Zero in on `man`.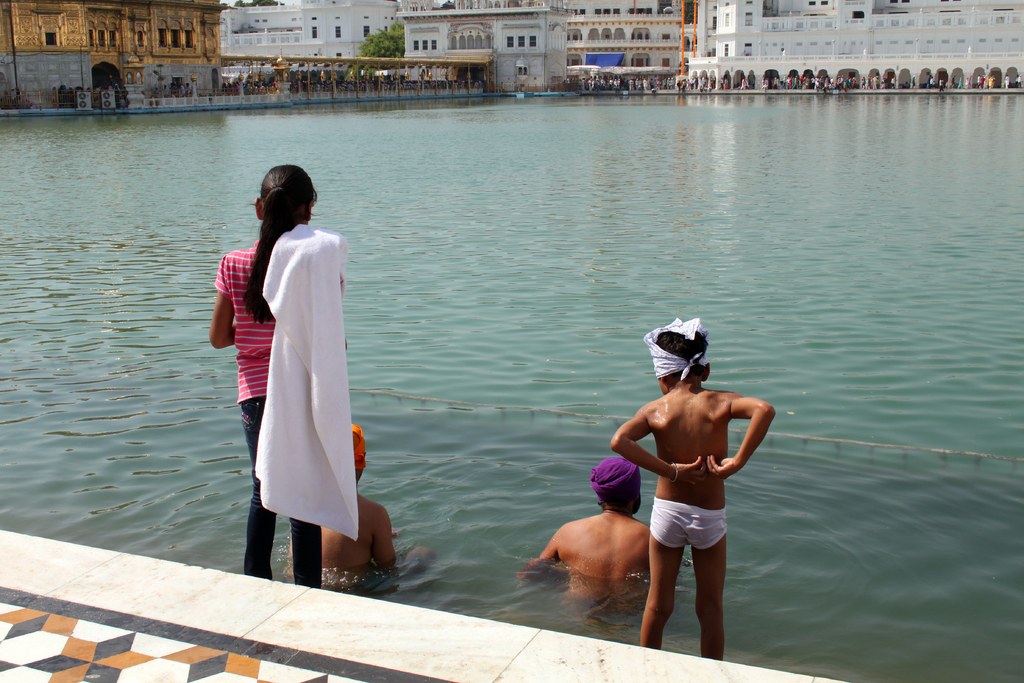
Zeroed in: 516:456:653:611.
